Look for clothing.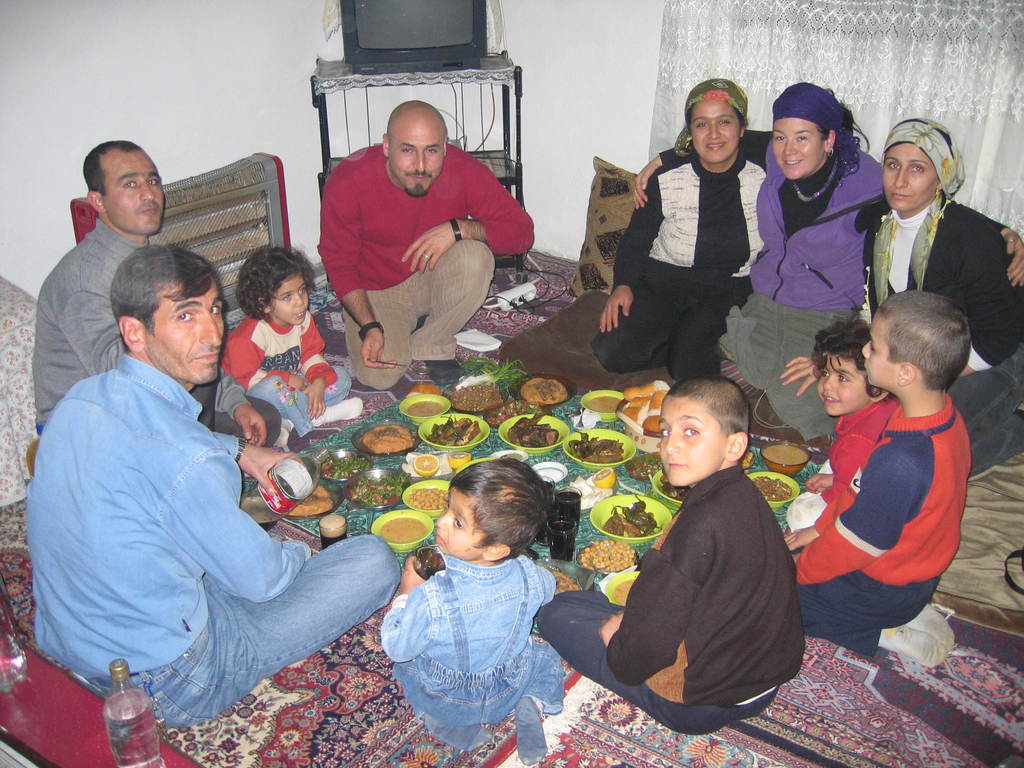
Found: <region>31, 351, 397, 732</region>.
